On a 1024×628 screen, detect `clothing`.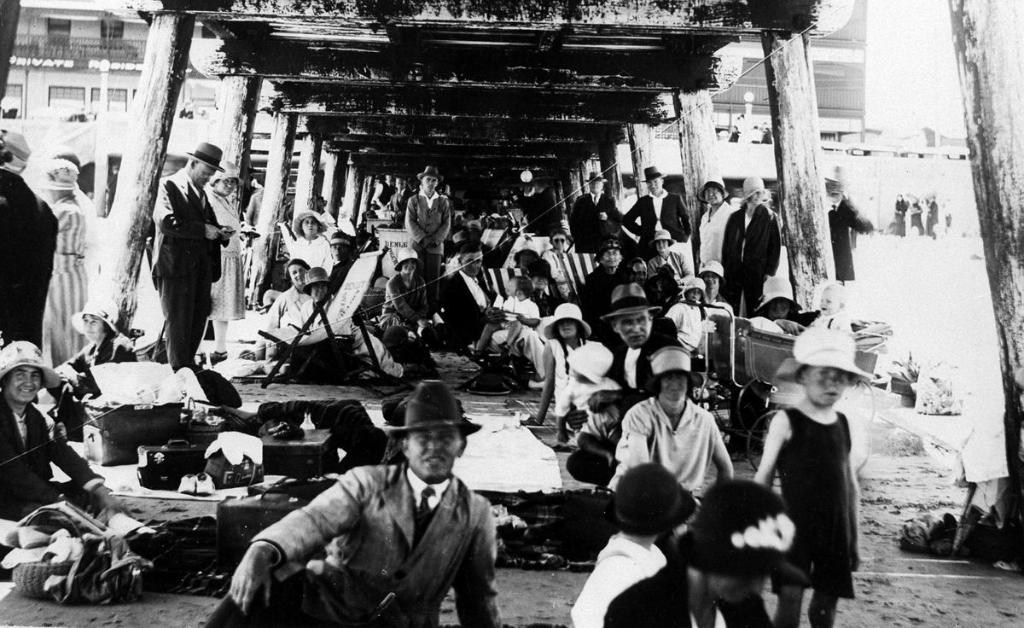
box=[571, 189, 621, 260].
